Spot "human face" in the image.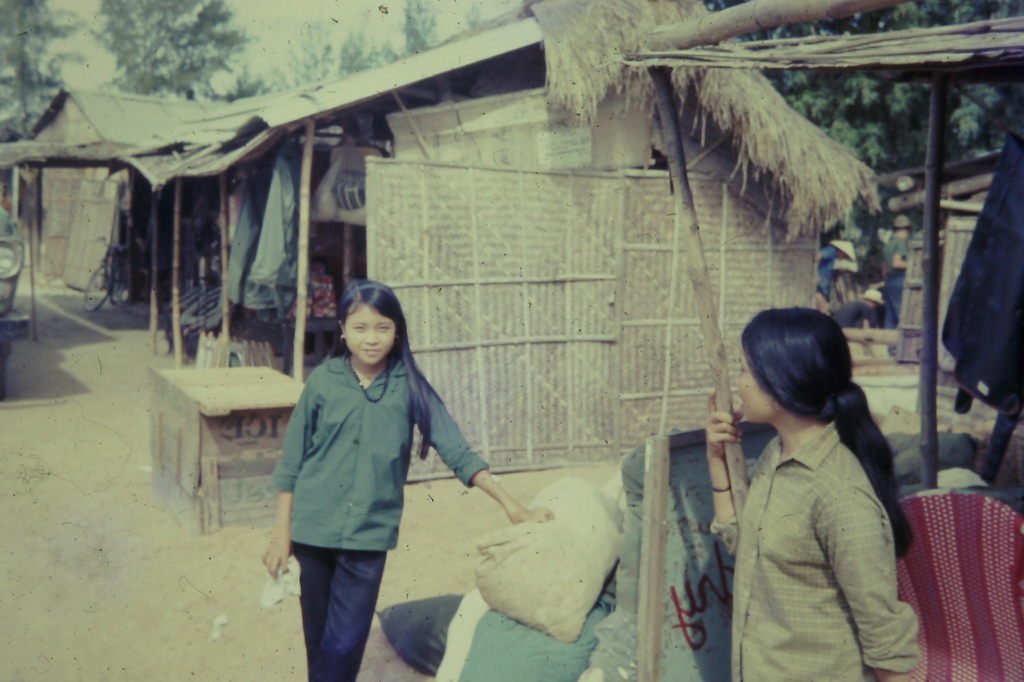
"human face" found at bbox=(346, 307, 405, 364).
